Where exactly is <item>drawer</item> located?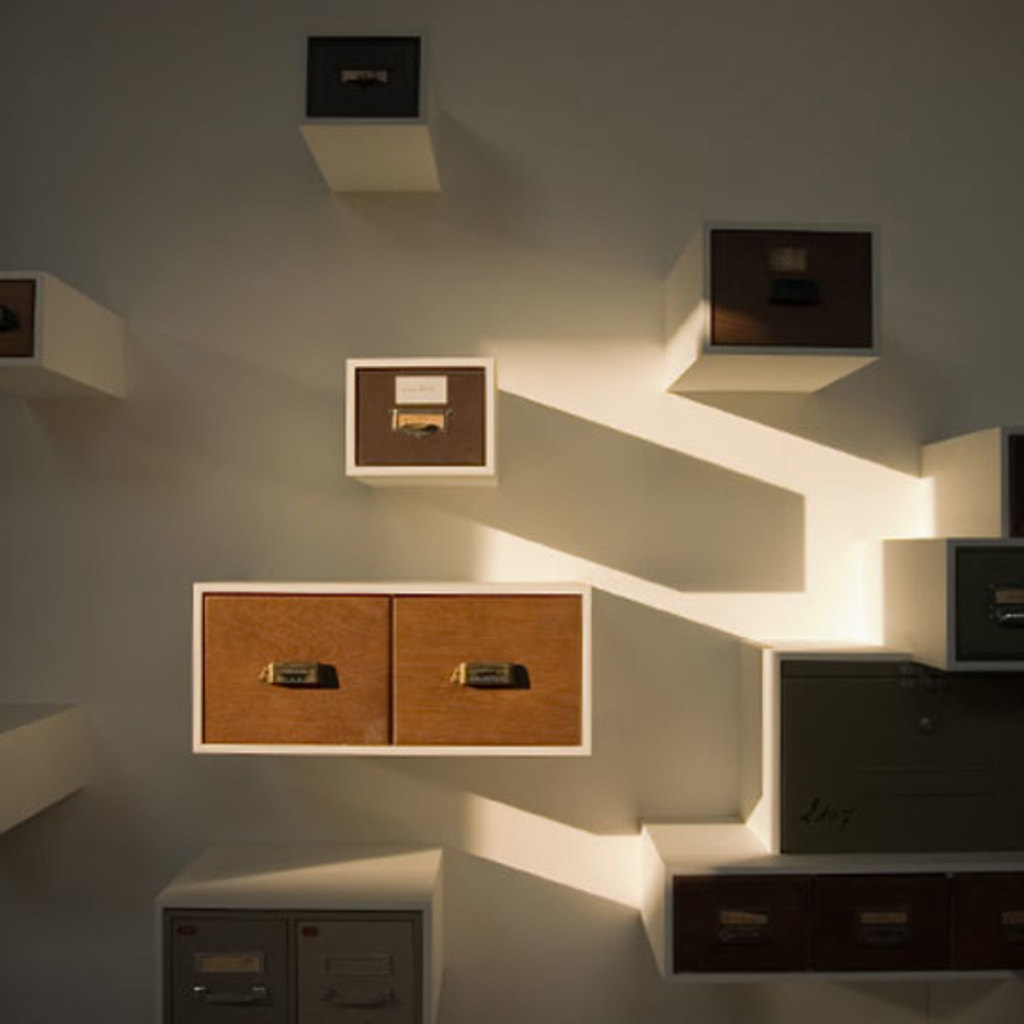
Its bounding box is locate(738, 641, 1022, 850).
